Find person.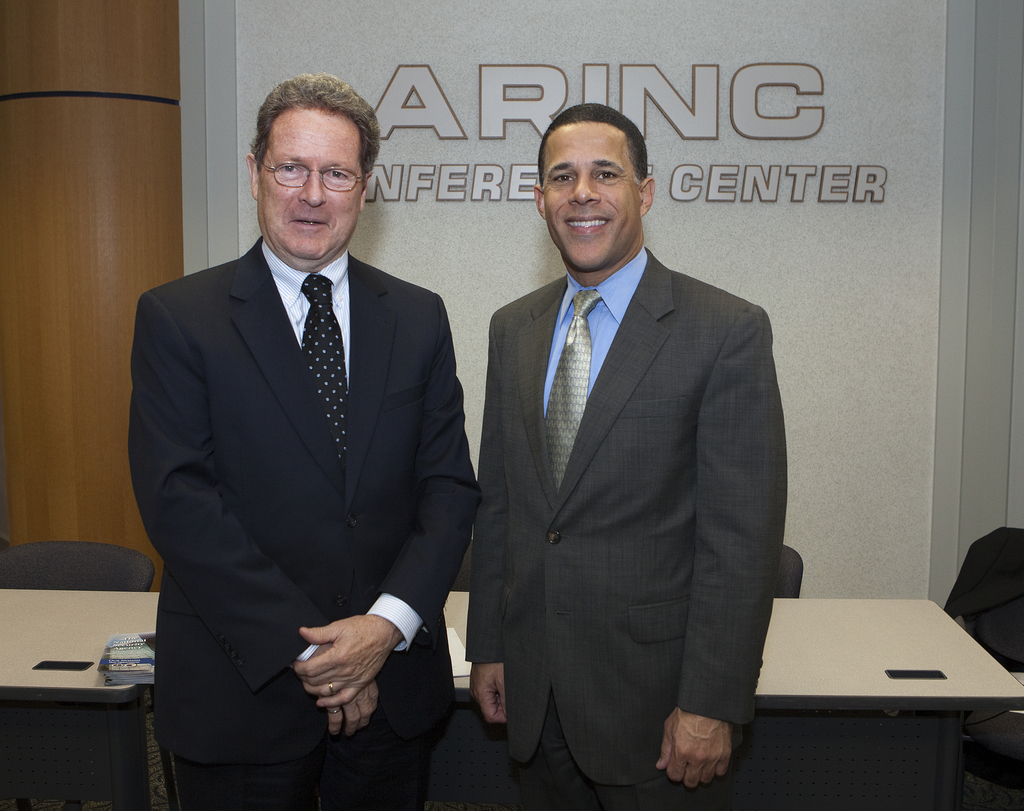
bbox=[125, 70, 481, 810].
